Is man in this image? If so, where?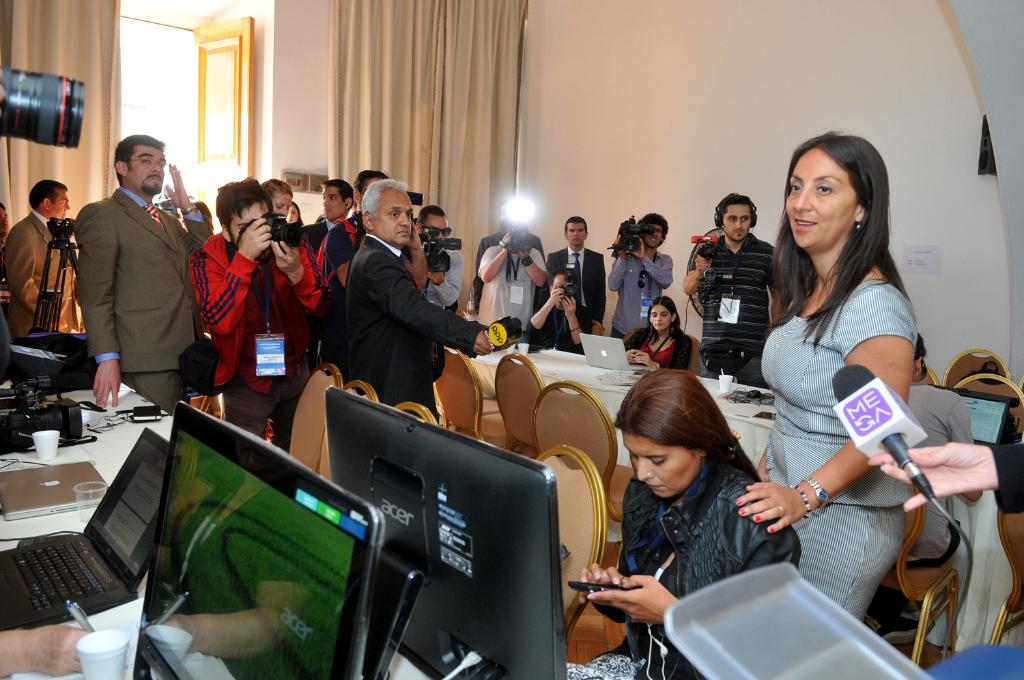
Yes, at x1=181, y1=175, x2=329, y2=453.
